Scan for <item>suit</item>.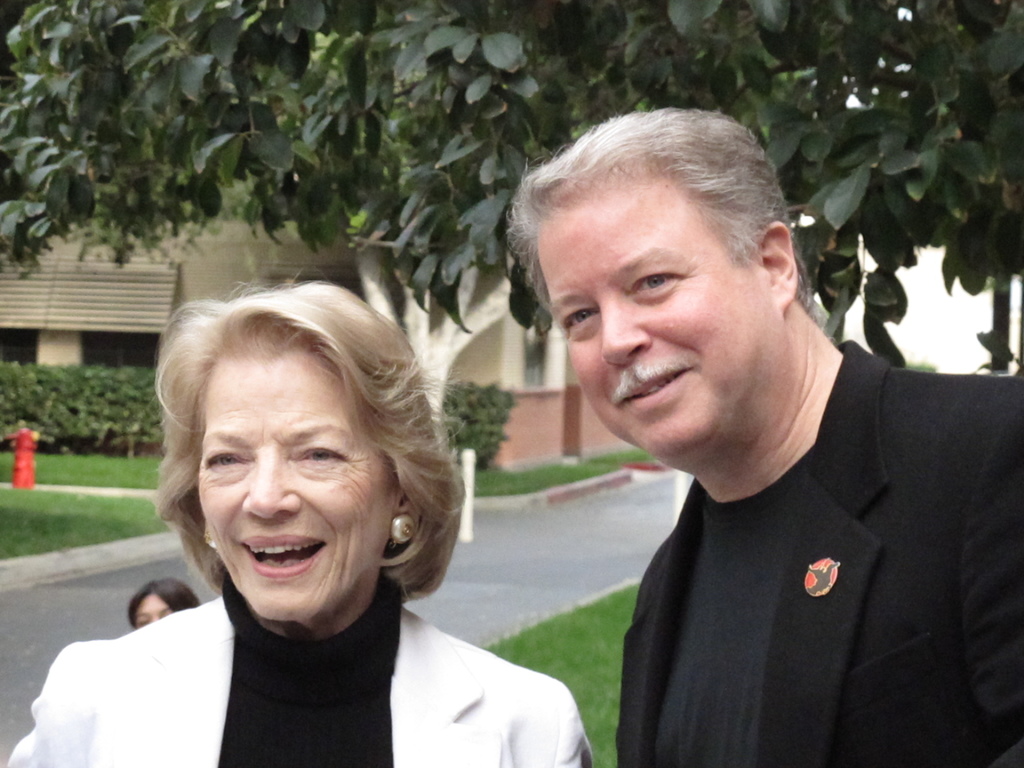
Scan result: BBox(4, 574, 593, 767).
